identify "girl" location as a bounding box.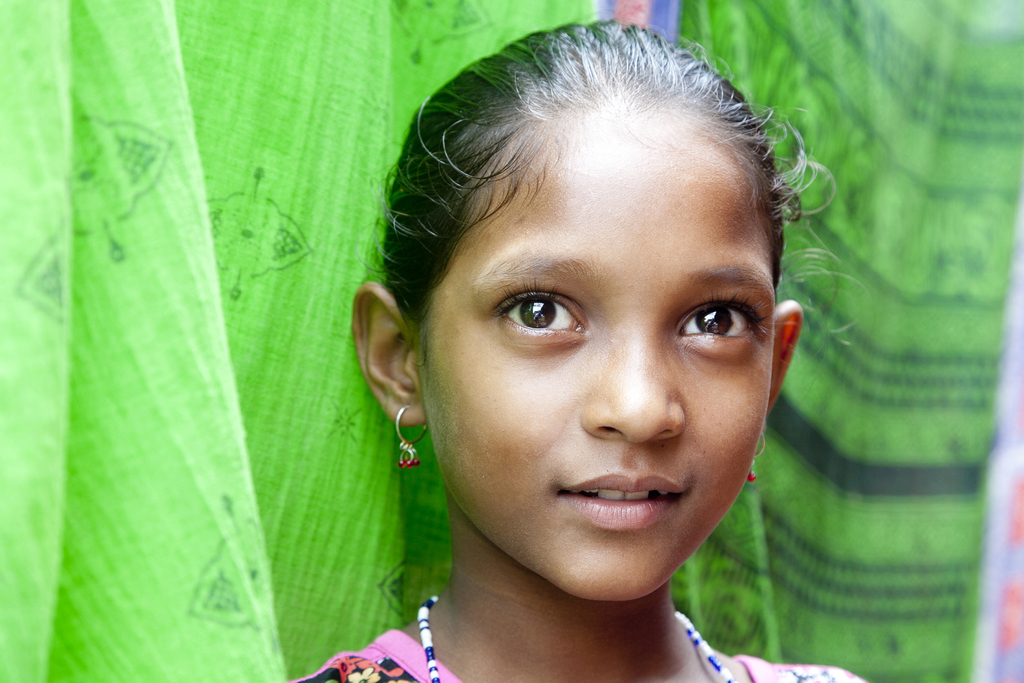
bbox=(291, 8, 866, 682).
